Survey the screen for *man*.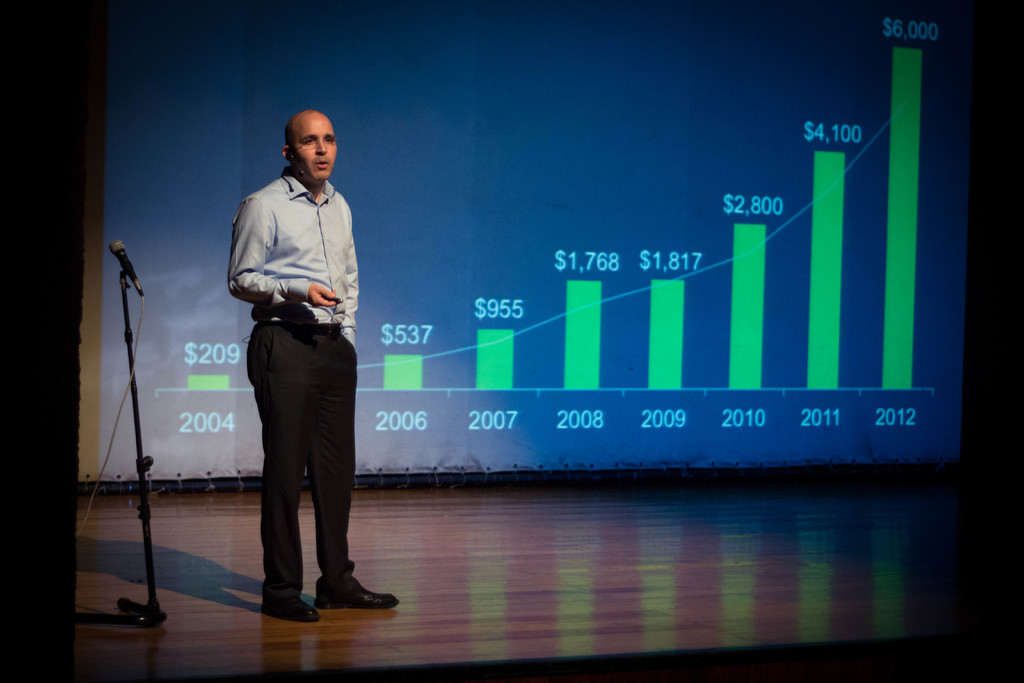
Survey found: <region>227, 110, 401, 623</region>.
